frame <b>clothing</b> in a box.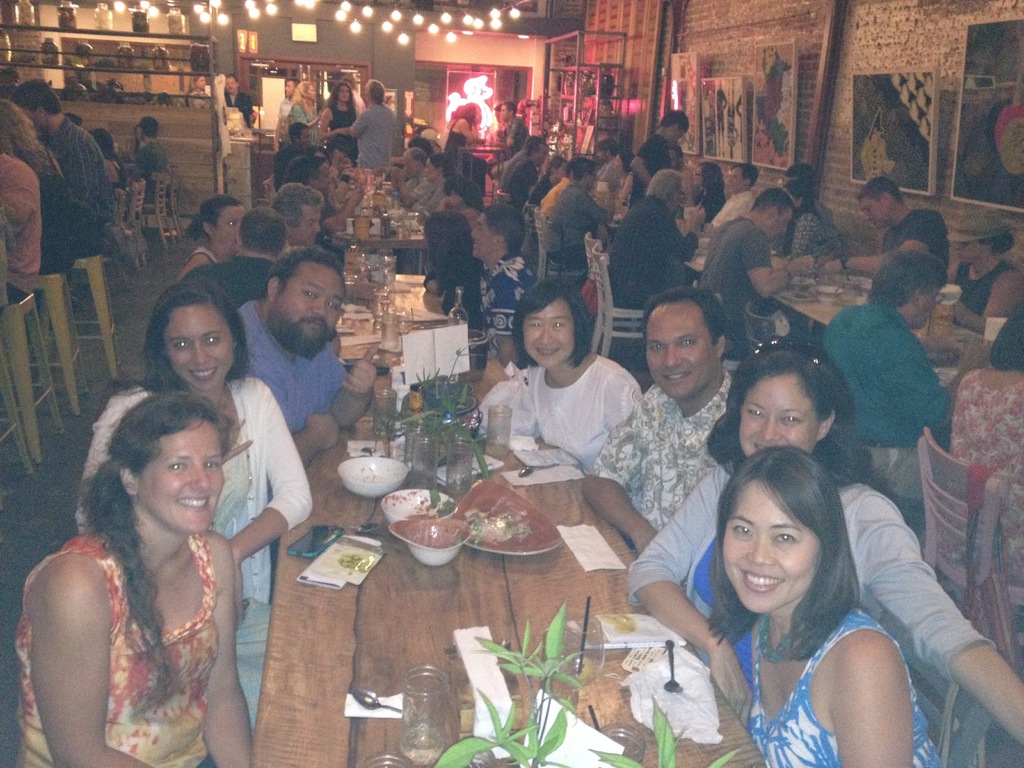
rect(525, 174, 550, 217).
